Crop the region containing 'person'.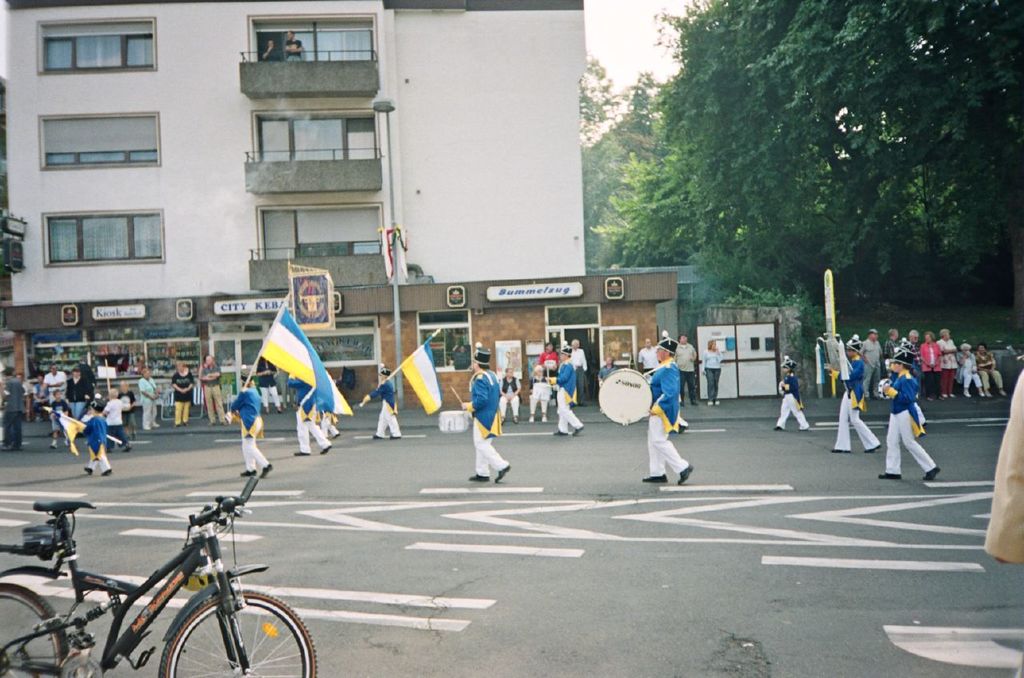
Crop region: bbox(639, 336, 694, 486).
